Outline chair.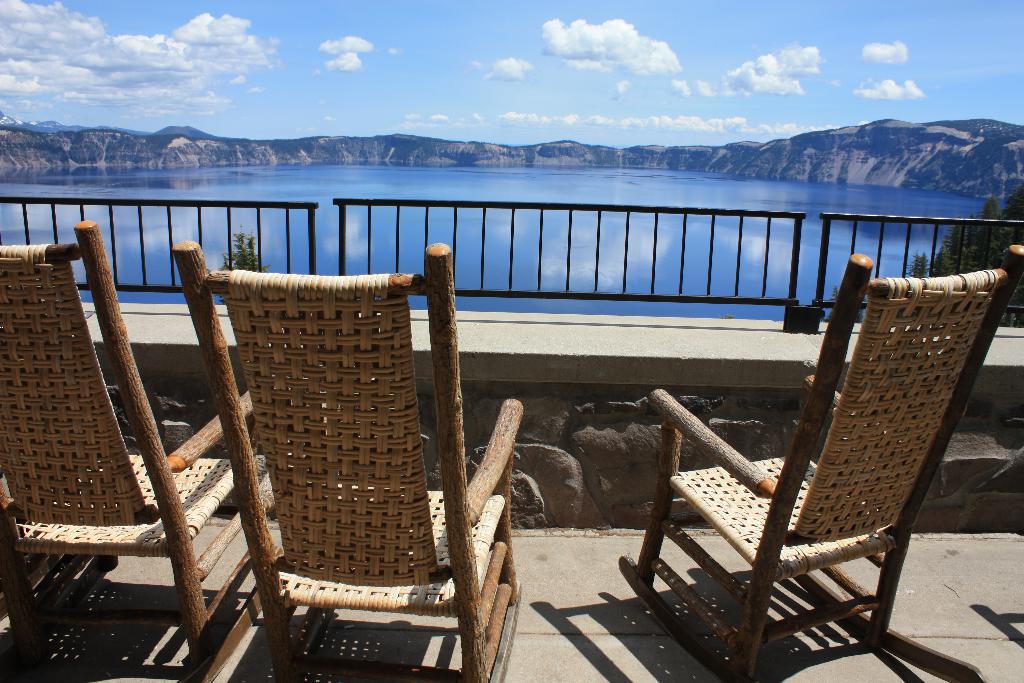
Outline: <region>113, 259, 526, 671</region>.
